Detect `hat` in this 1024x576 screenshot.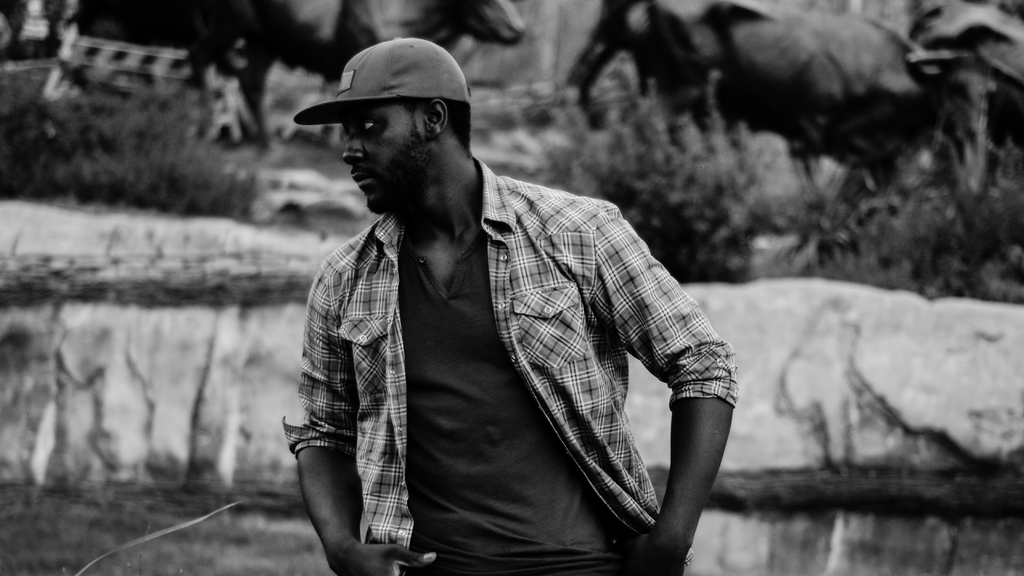
Detection: <region>296, 39, 470, 127</region>.
